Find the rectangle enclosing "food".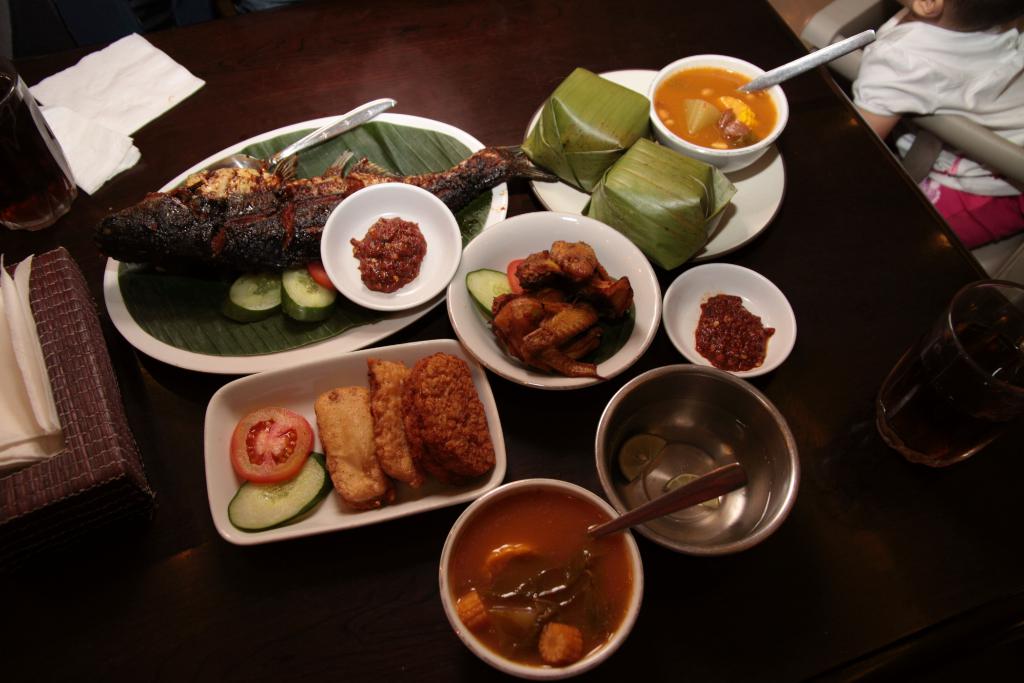
[94, 147, 522, 273].
